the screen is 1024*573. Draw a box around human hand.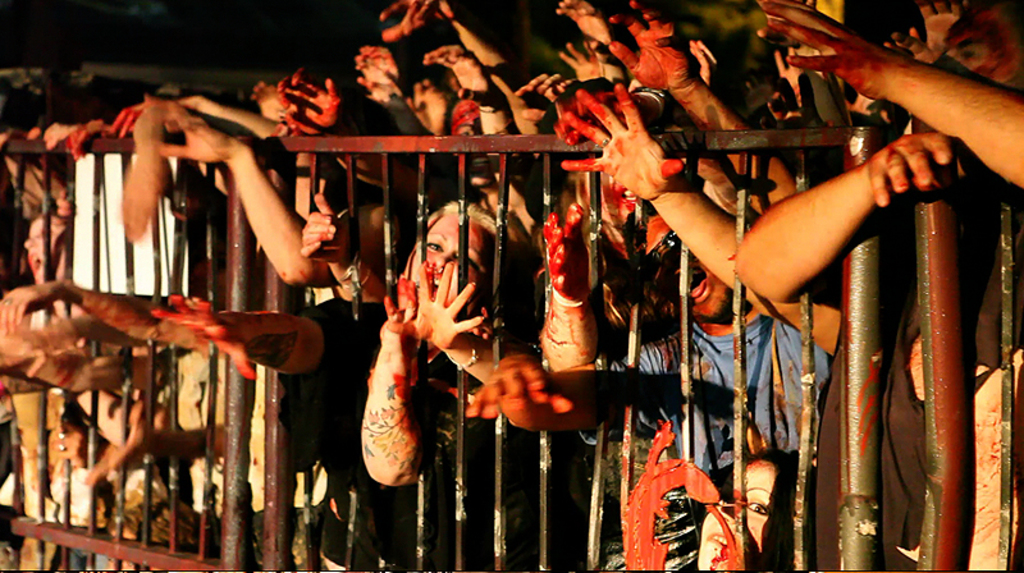
(left=558, top=87, right=686, bottom=206).
